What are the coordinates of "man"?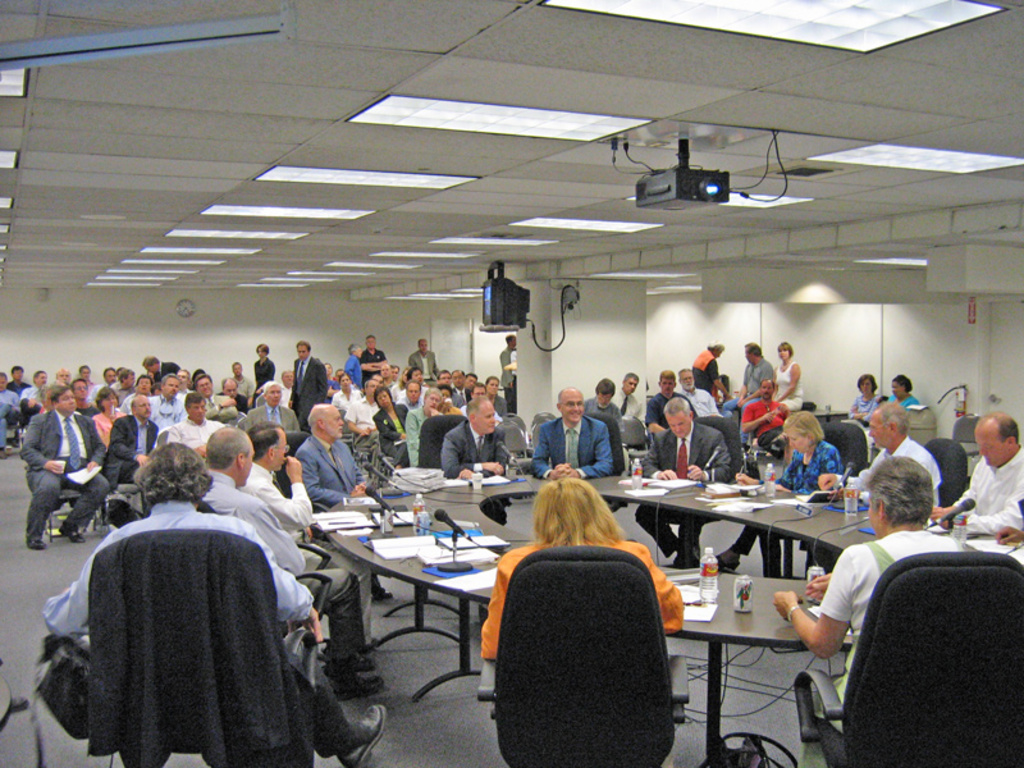
[526,387,612,476].
